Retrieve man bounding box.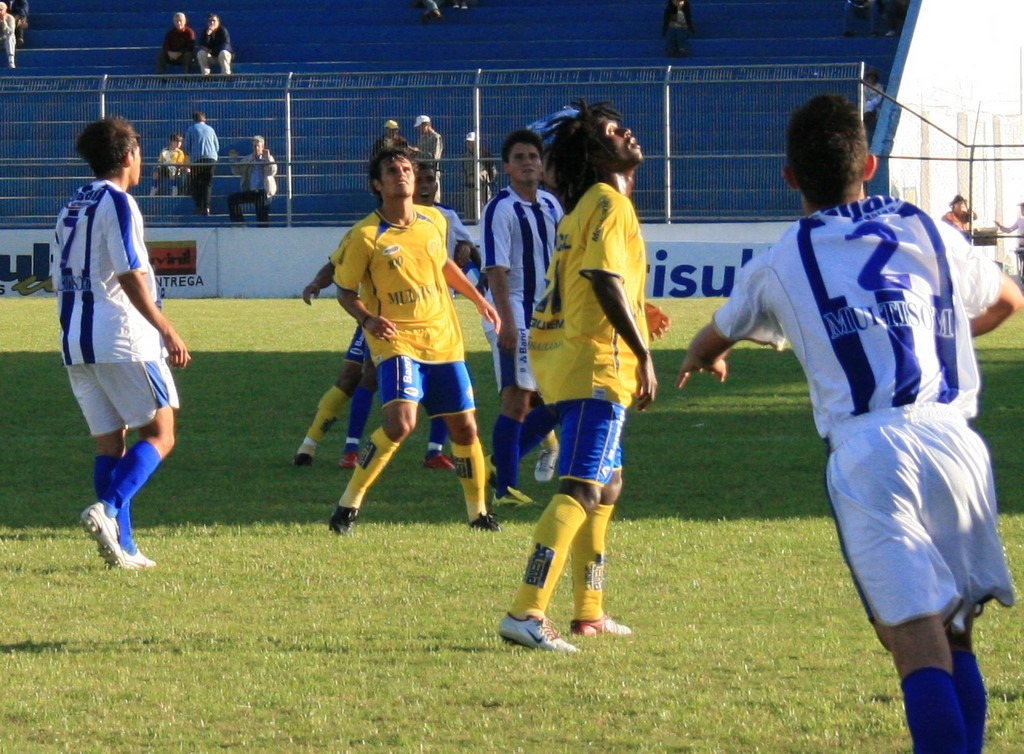
Bounding box: l=858, t=73, r=885, b=132.
